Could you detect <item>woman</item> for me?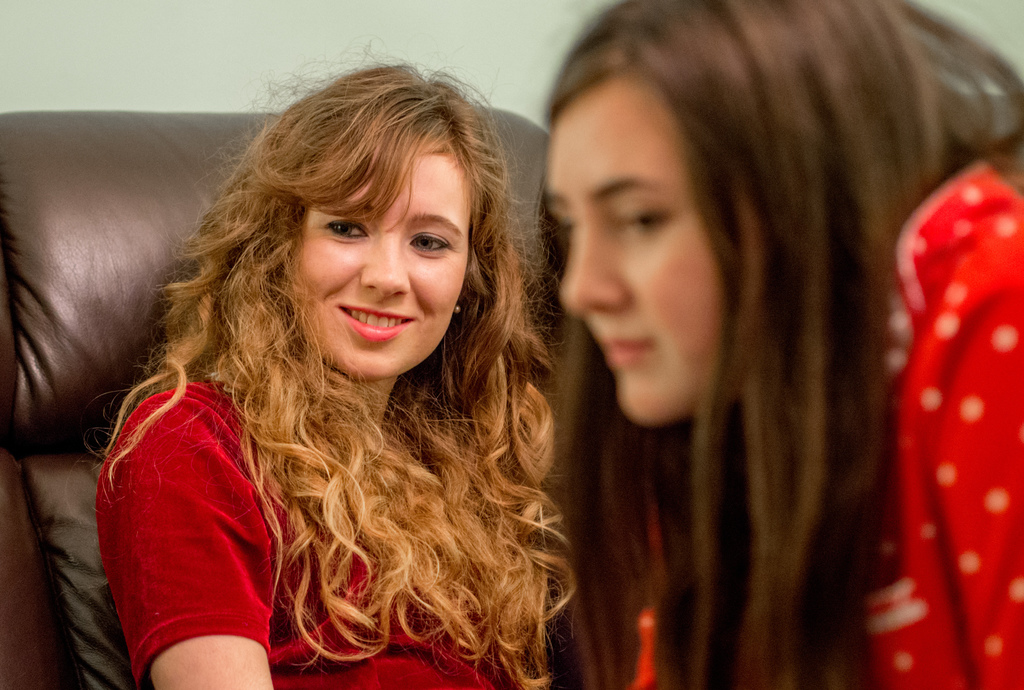
Detection result: (518, 25, 976, 675).
